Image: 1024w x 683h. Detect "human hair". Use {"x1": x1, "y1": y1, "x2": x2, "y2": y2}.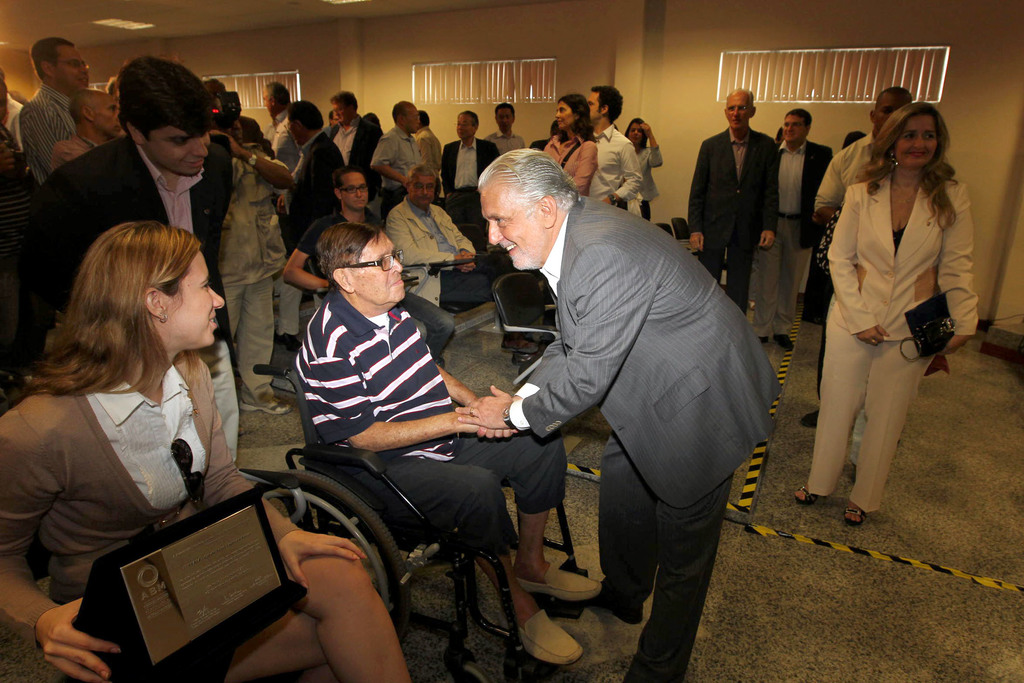
{"x1": 492, "y1": 103, "x2": 511, "y2": 113}.
